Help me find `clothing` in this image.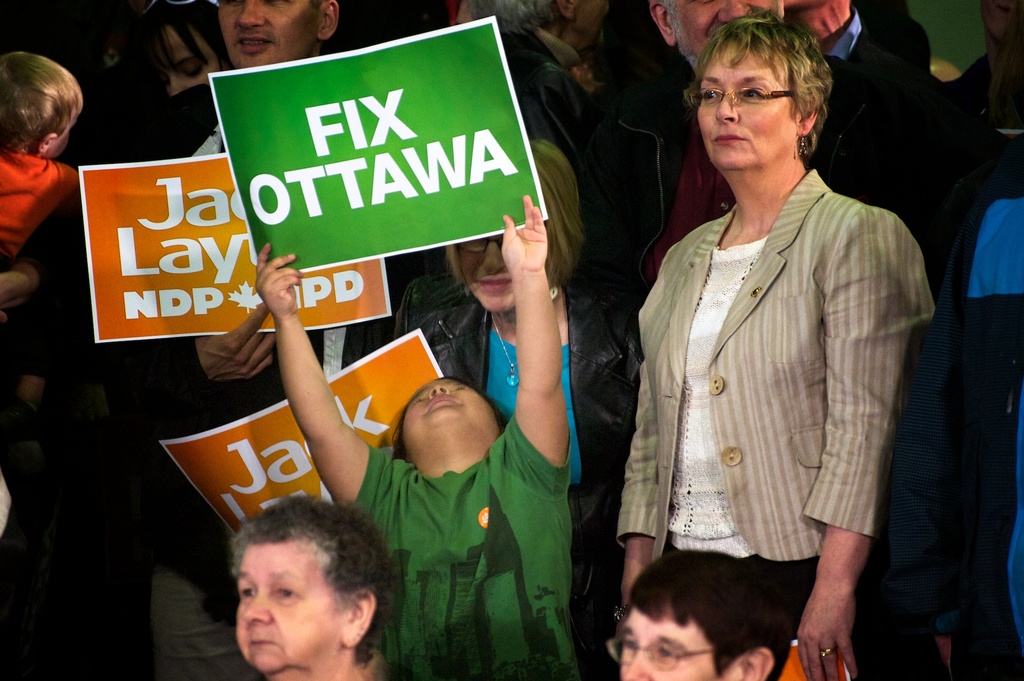
Found it: box=[615, 159, 939, 680].
